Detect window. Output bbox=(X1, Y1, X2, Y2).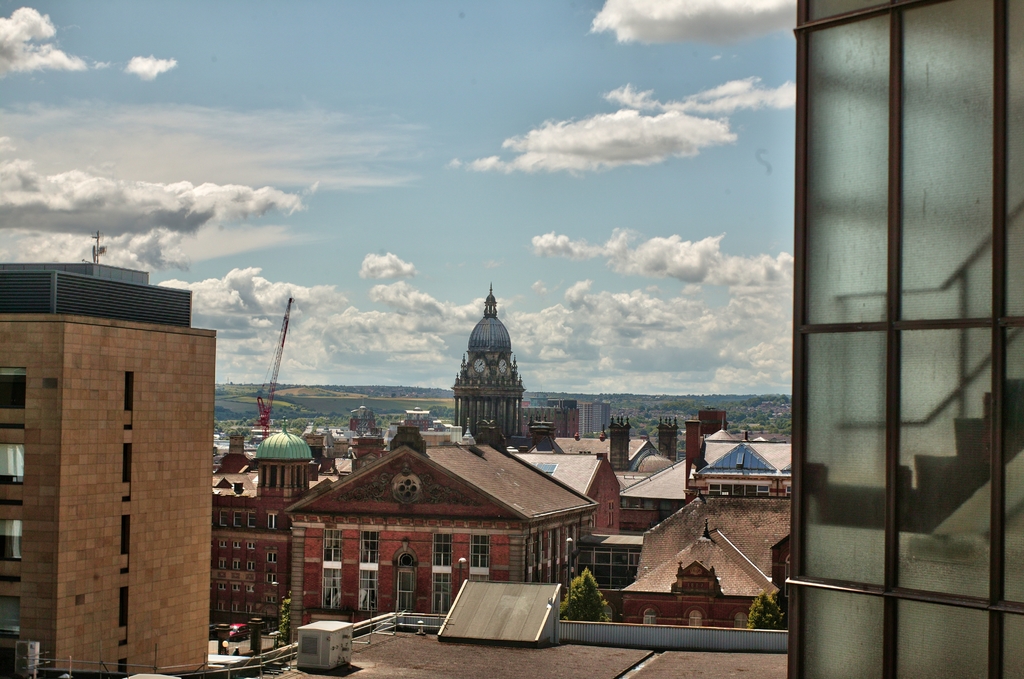
bbox=(469, 538, 492, 568).
